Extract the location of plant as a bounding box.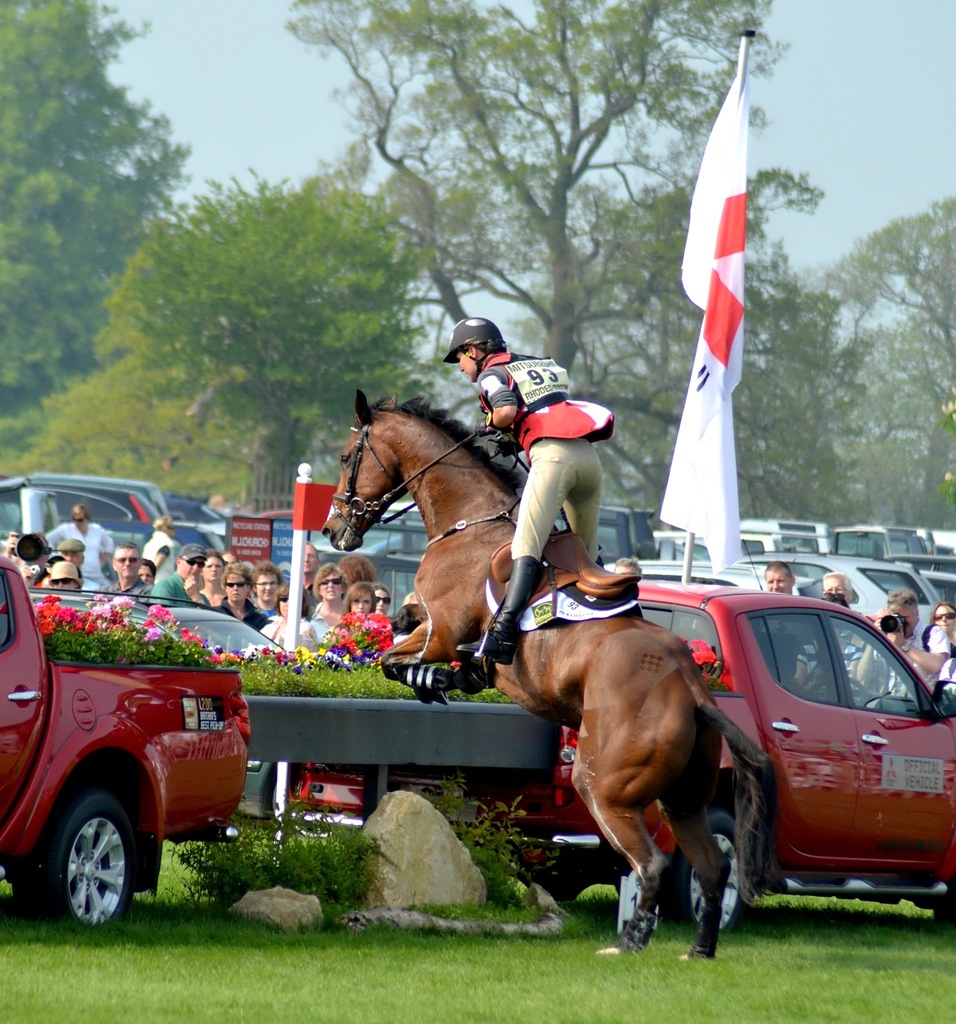
locate(250, 634, 531, 708).
